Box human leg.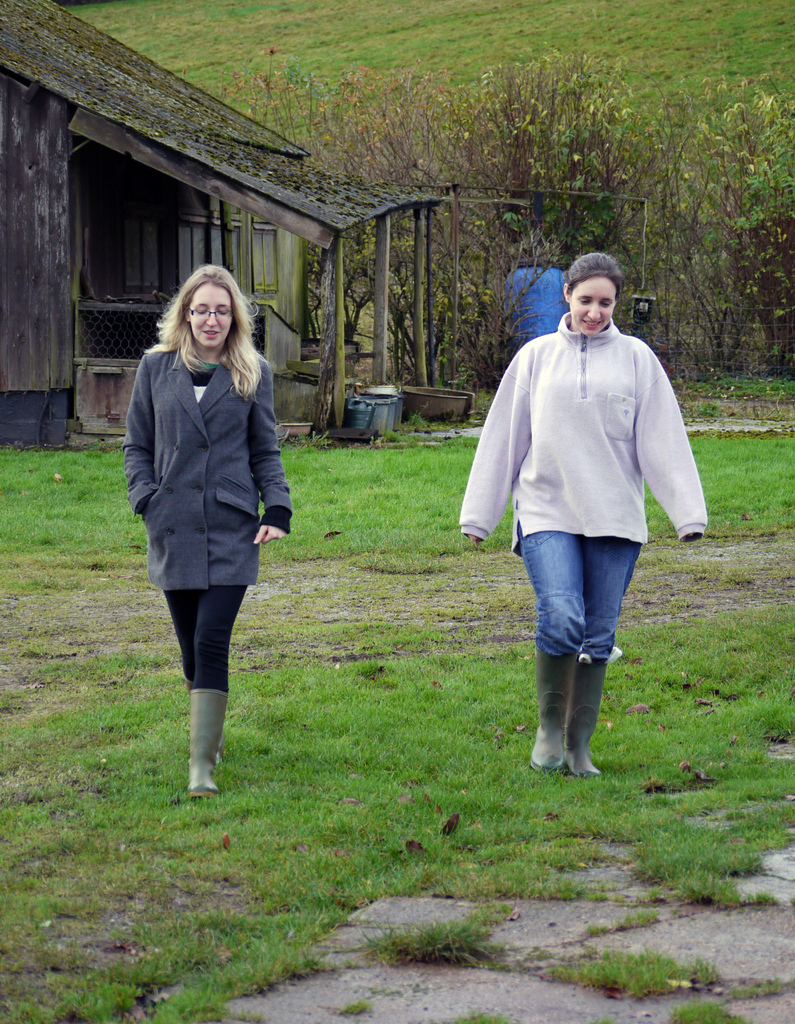
{"left": 512, "top": 485, "right": 582, "bottom": 770}.
